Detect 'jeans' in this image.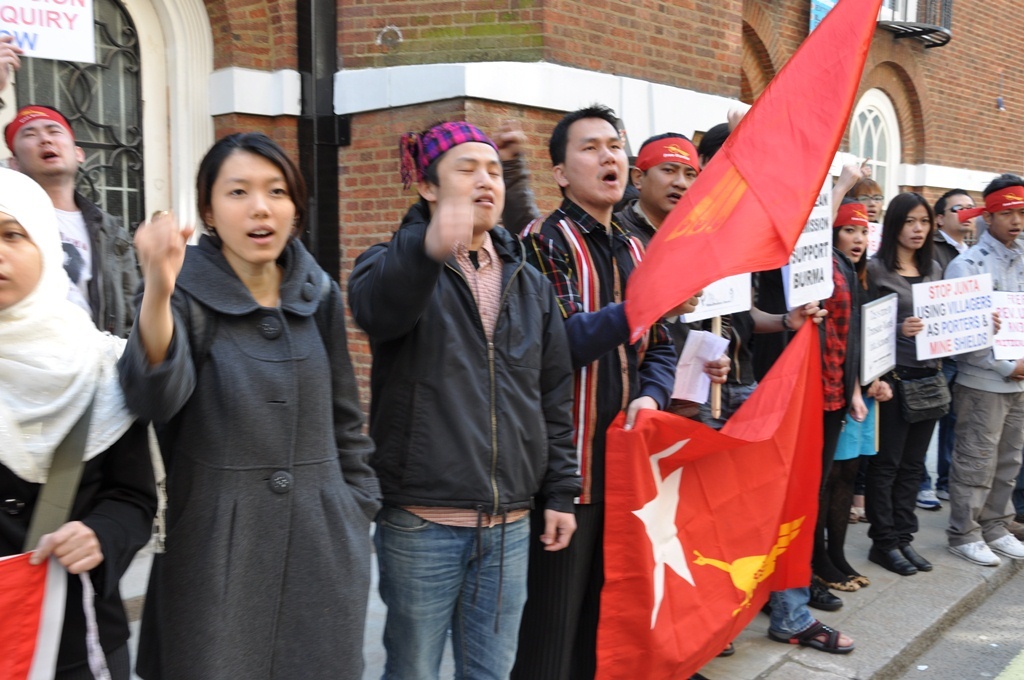
Detection: box=[704, 372, 813, 637].
